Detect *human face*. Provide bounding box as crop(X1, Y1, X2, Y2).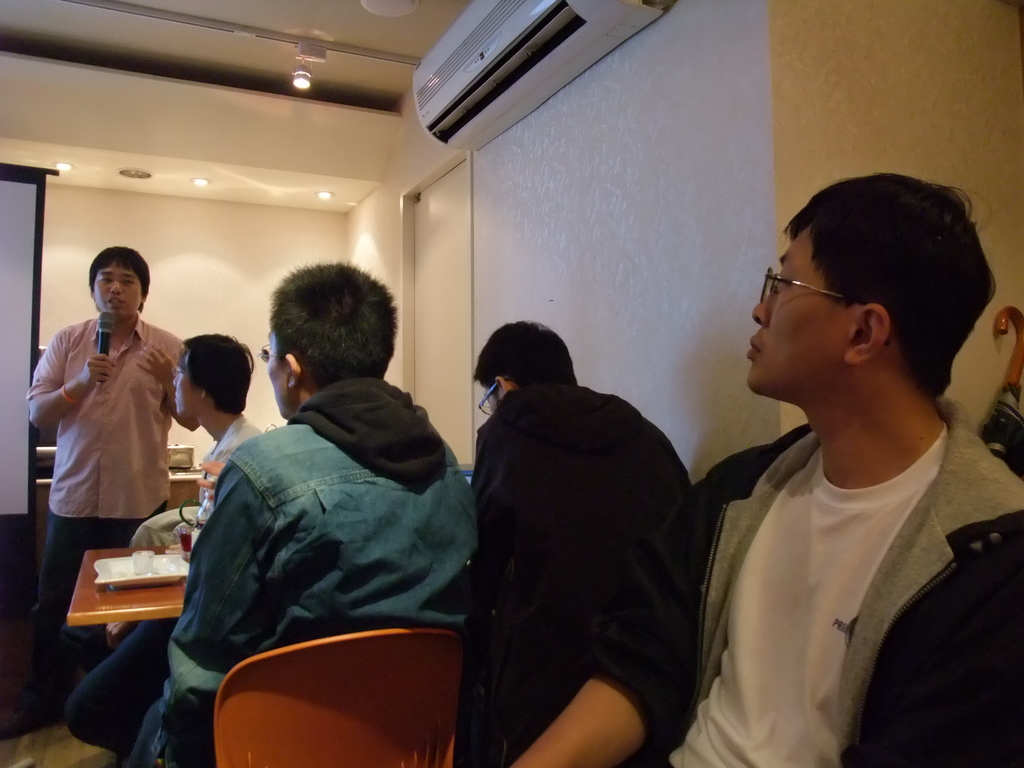
crop(170, 349, 207, 415).
